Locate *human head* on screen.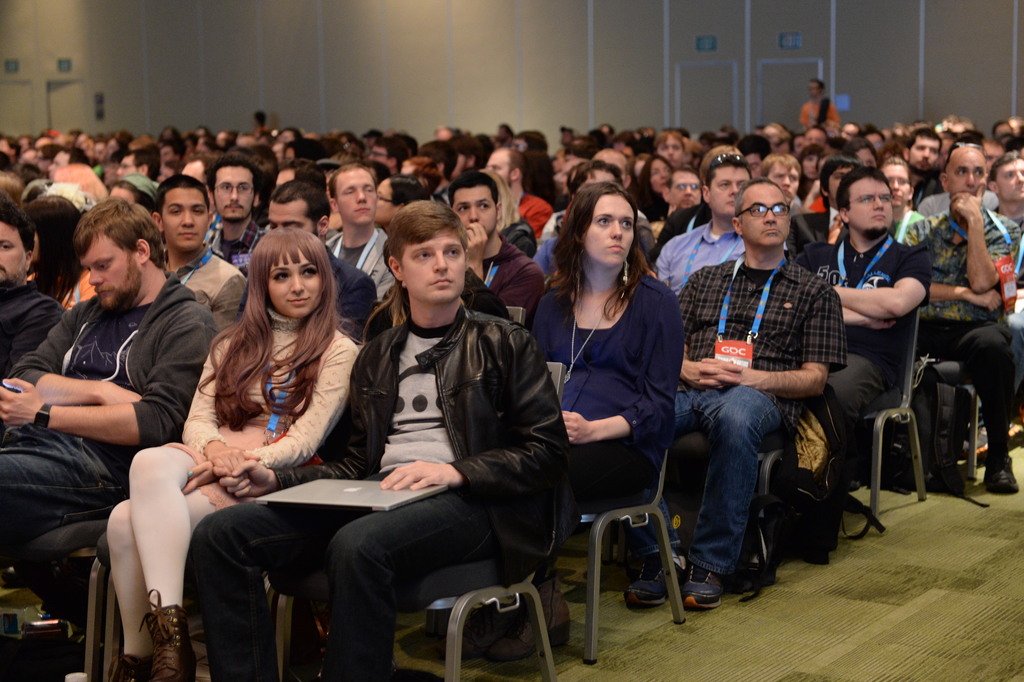
On screen at 883/157/914/206.
